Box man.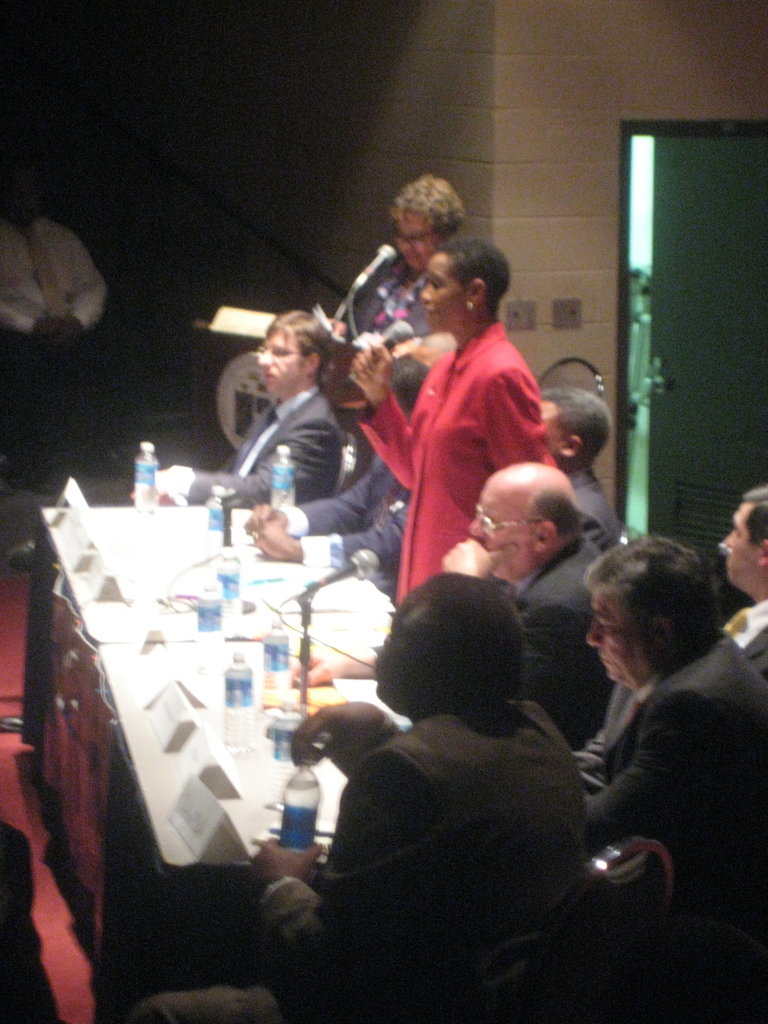
bbox=[266, 449, 620, 748].
